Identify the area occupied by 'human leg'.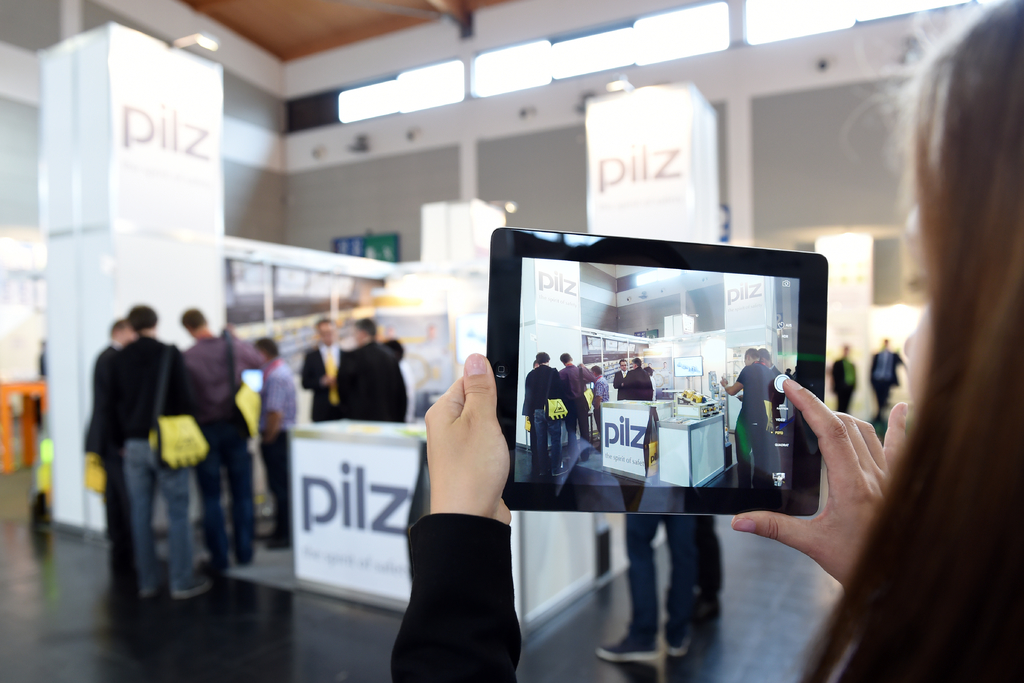
Area: [left=699, top=514, right=721, bottom=625].
